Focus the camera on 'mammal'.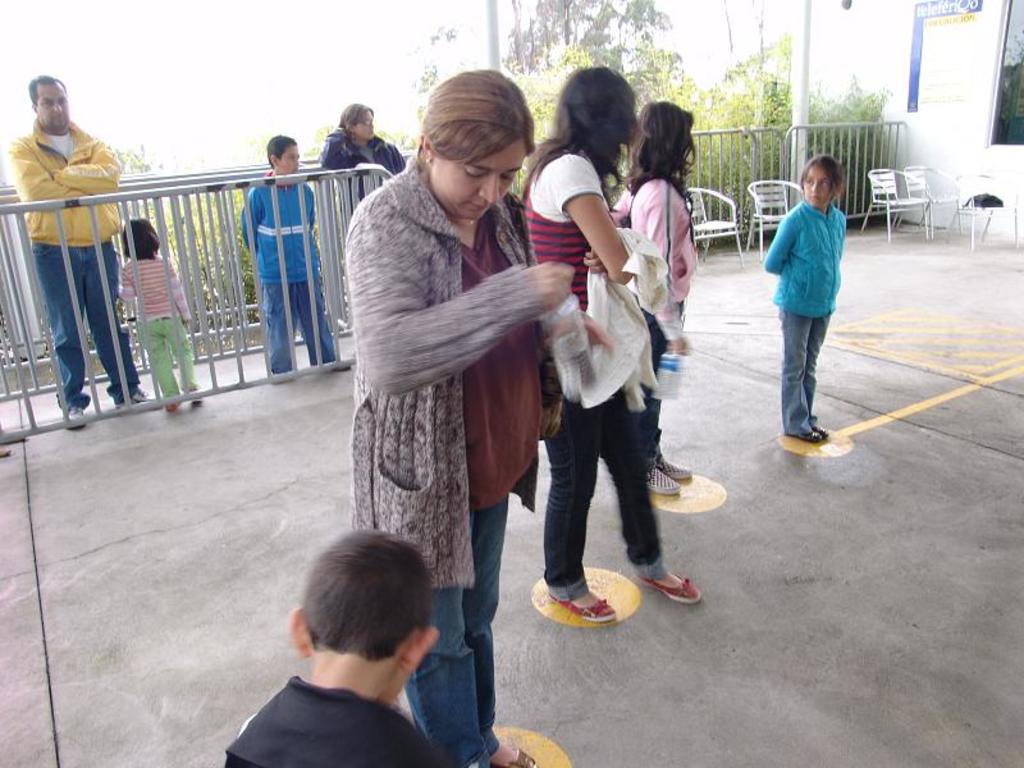
Focus region: 6,69,124,428.
